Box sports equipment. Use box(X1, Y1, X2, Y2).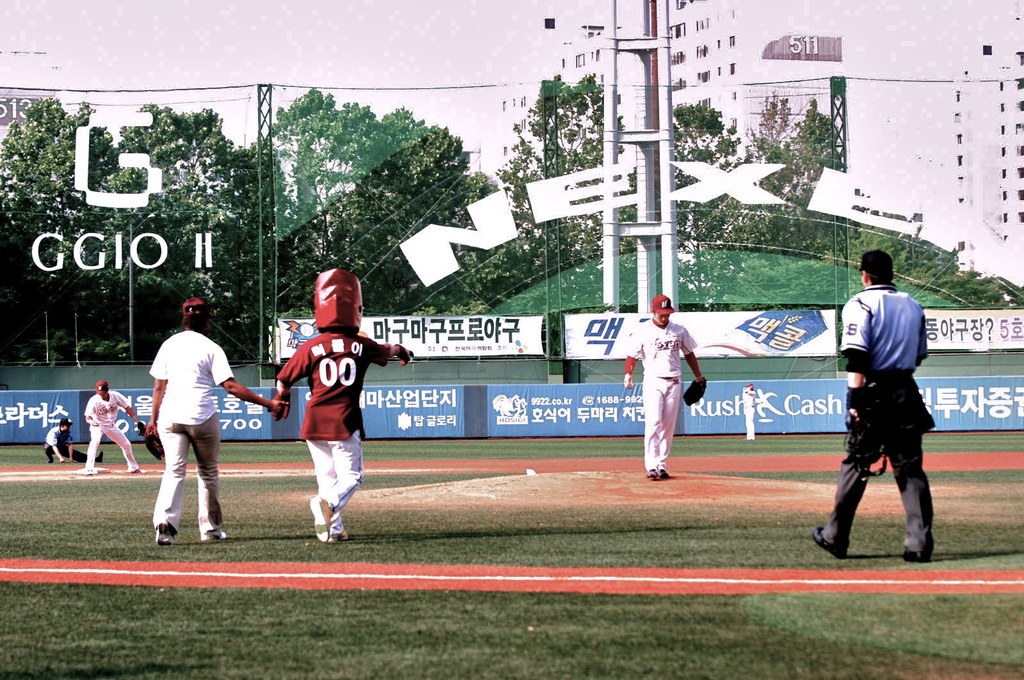
box(651, 296, 676, 315).
